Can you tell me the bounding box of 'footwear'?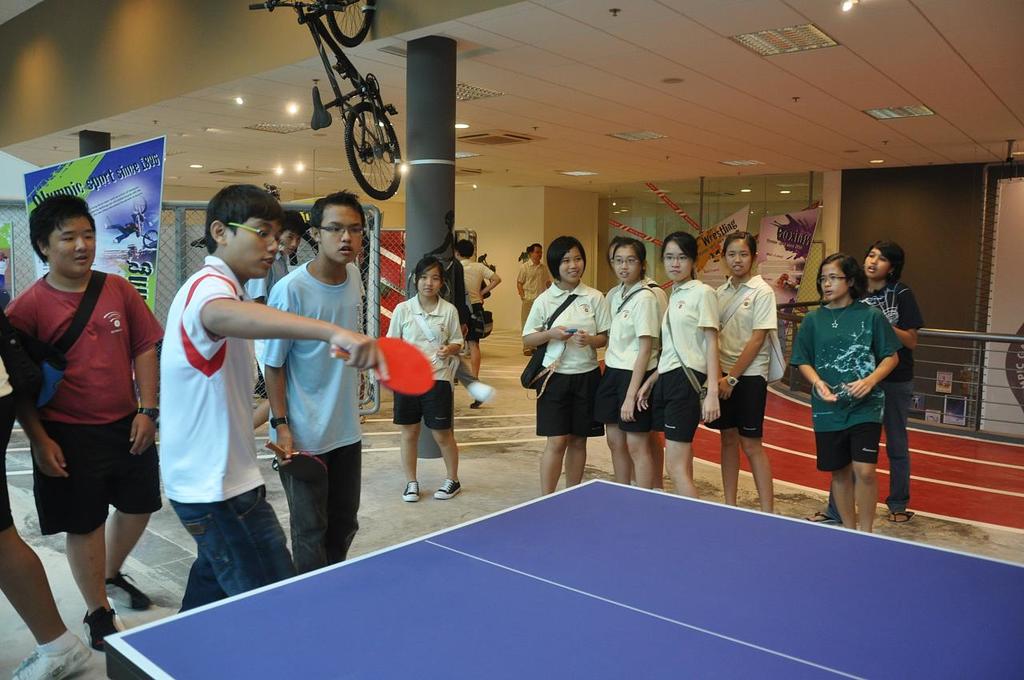
<box>12,646,94,679</box>.
